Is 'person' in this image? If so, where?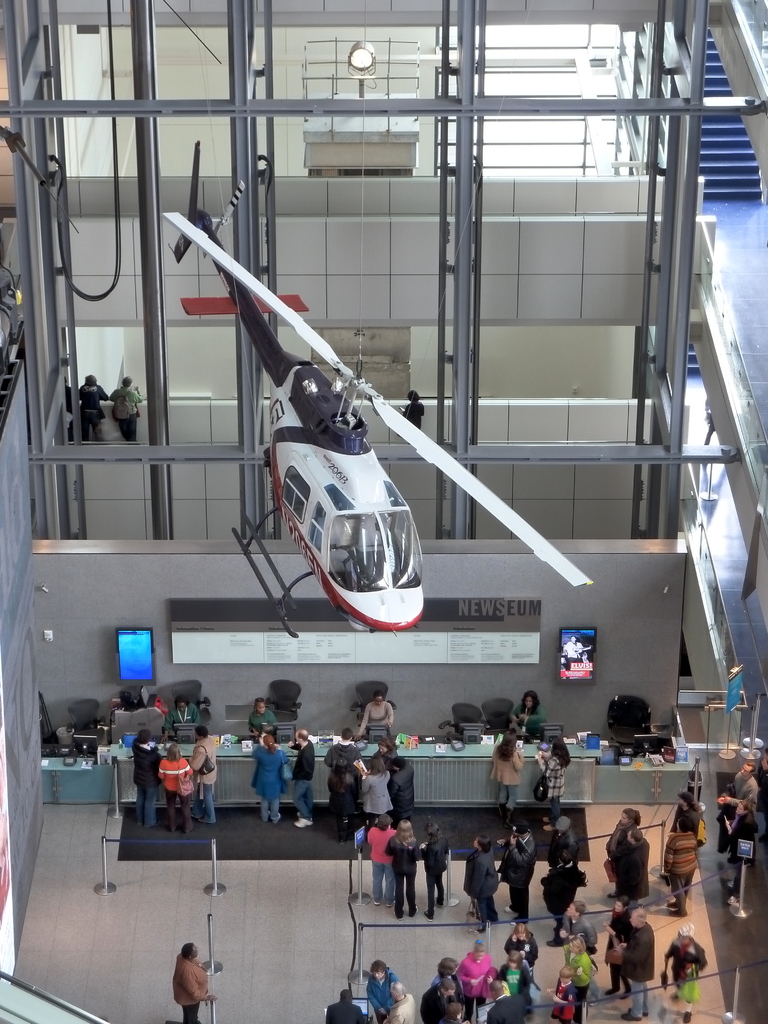
Yes, at l=548, t=847, r=581, b=924.
